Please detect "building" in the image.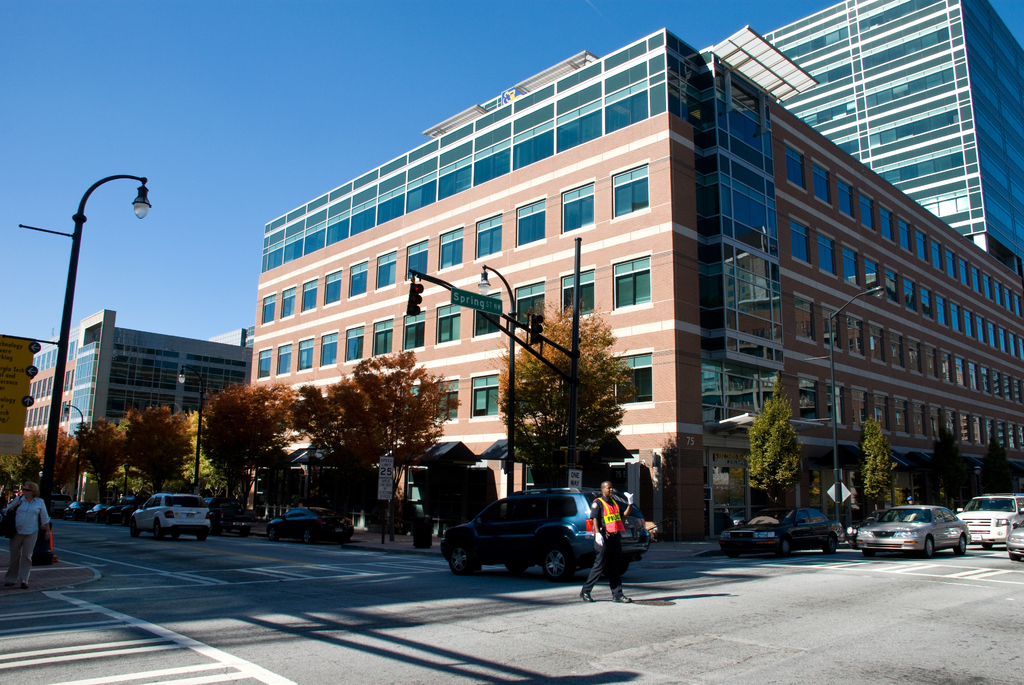
bbox(244, 25, 1023, 544).
